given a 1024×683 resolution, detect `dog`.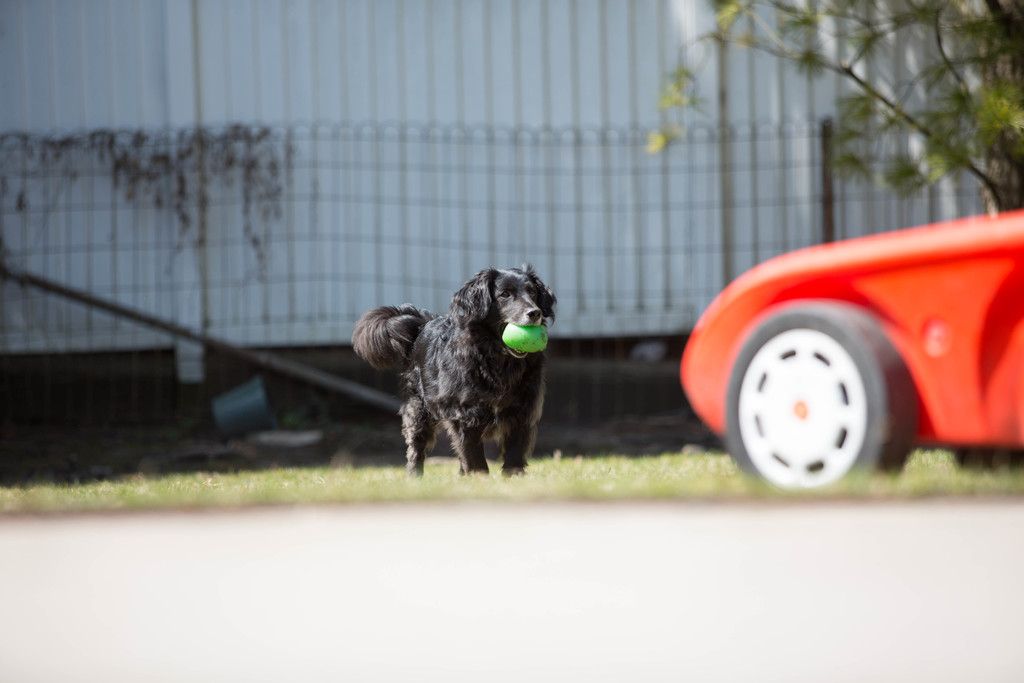
rect(350, 265, 560, 474).
